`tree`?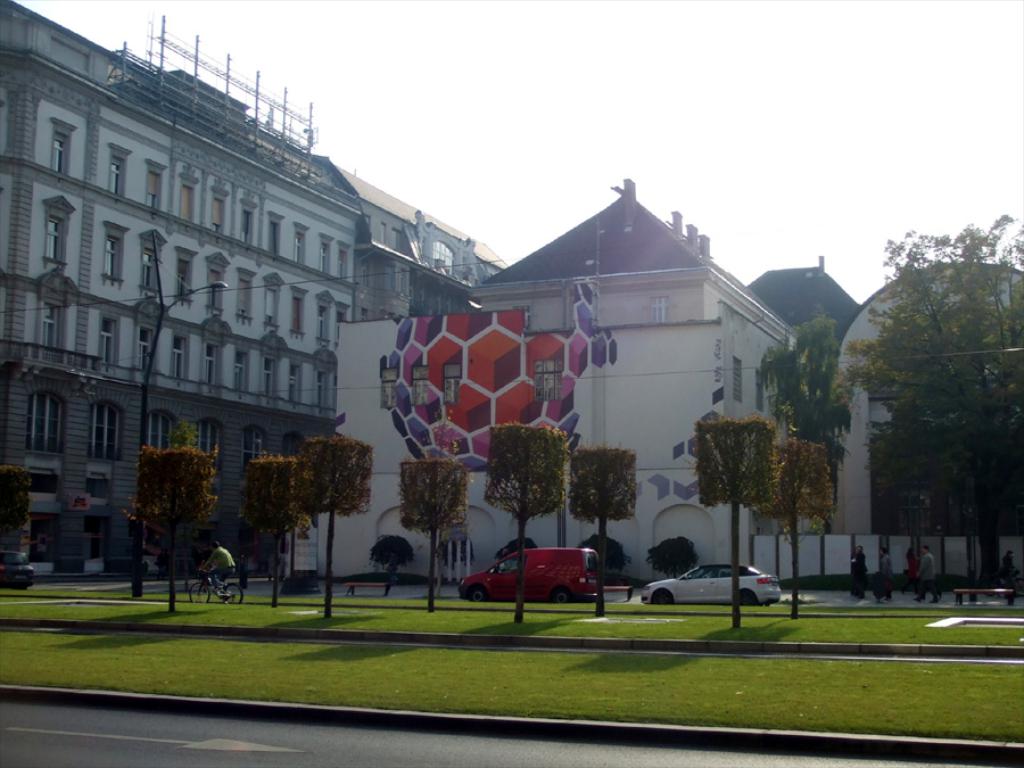
select_region(243, 451, 314, 613)
